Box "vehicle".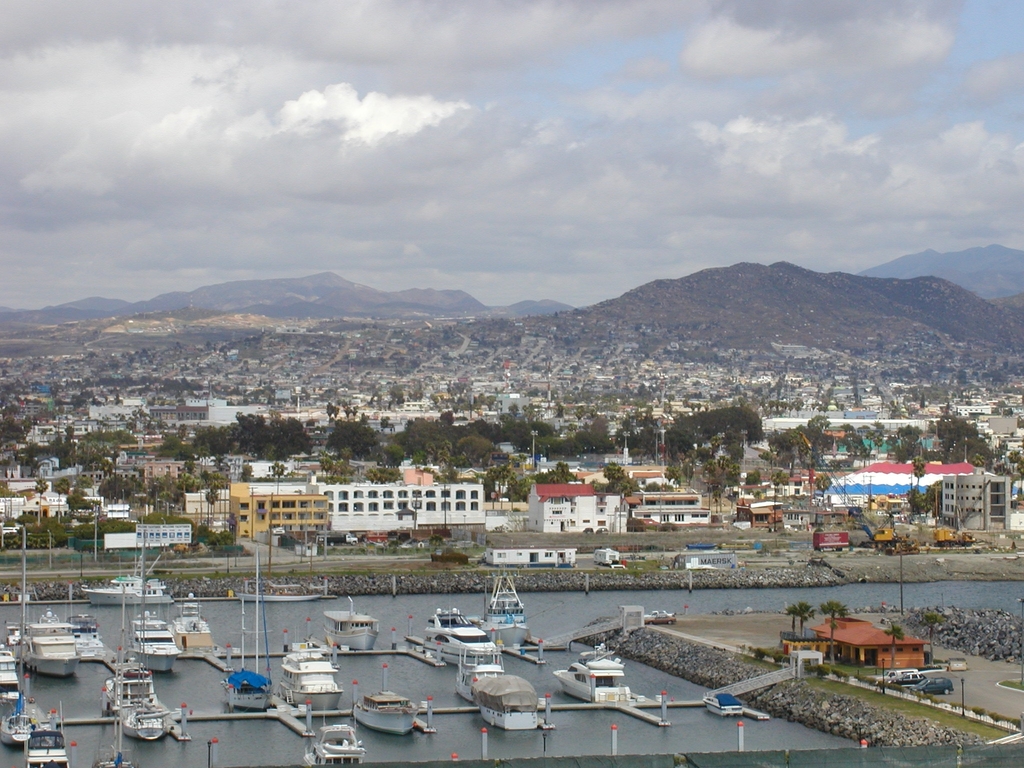
<bbox>918, 677, 955, 697</bbox>.
